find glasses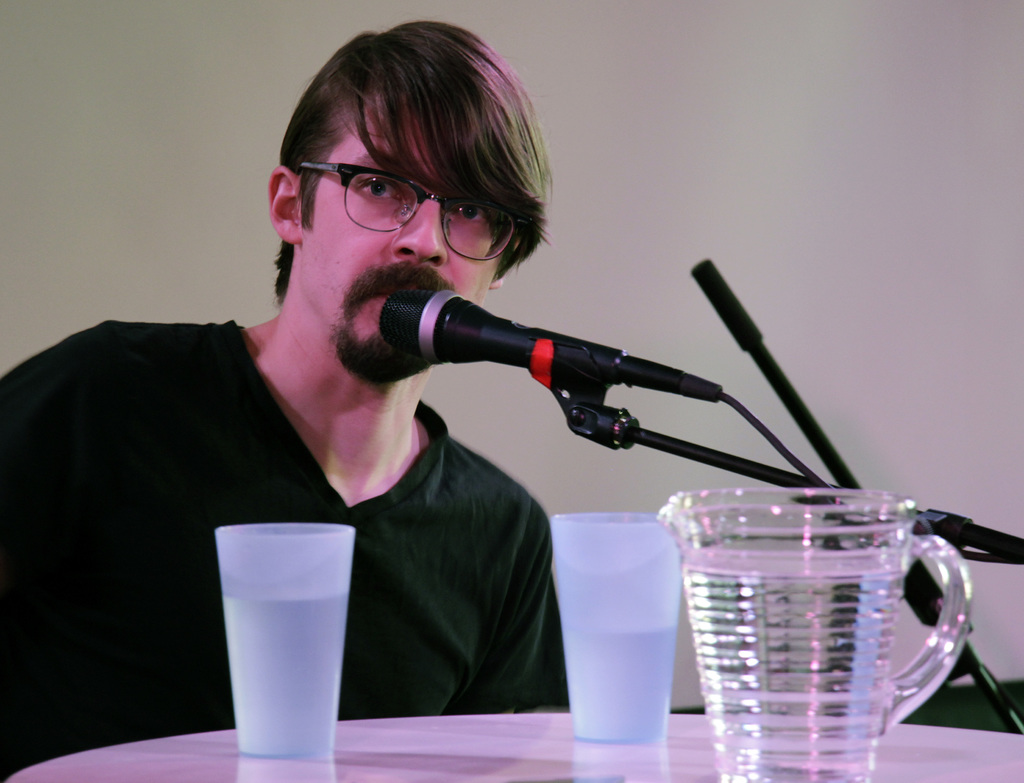
bbox=(288, 143, 528, 267)
